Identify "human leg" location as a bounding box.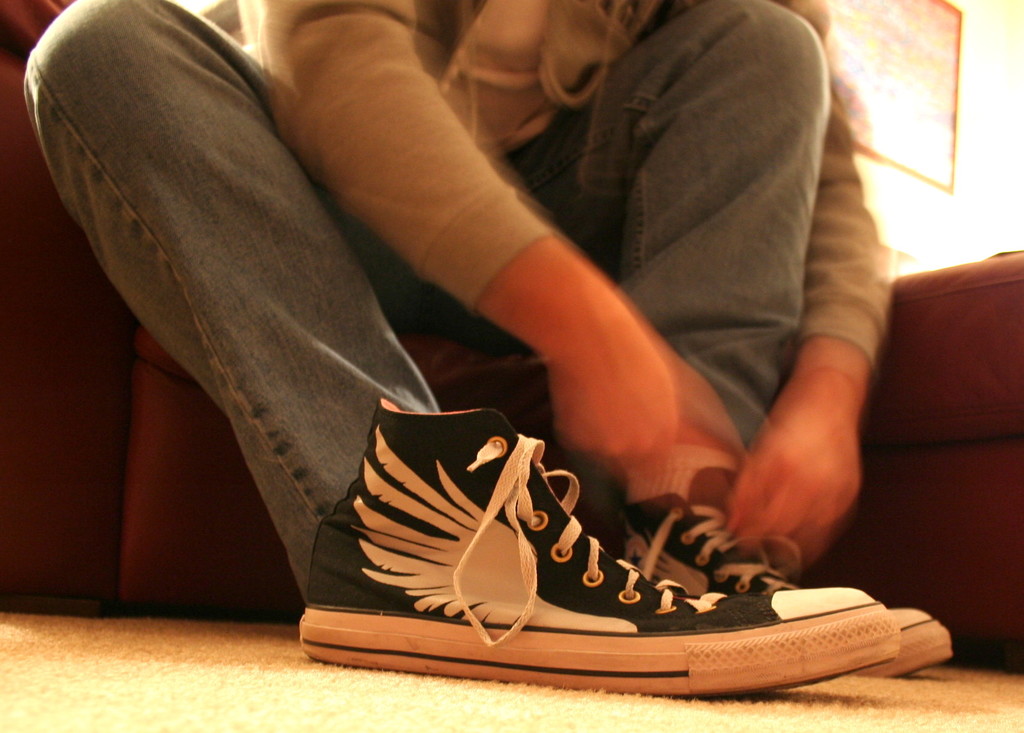
box=[17, 0, 442, 608].
